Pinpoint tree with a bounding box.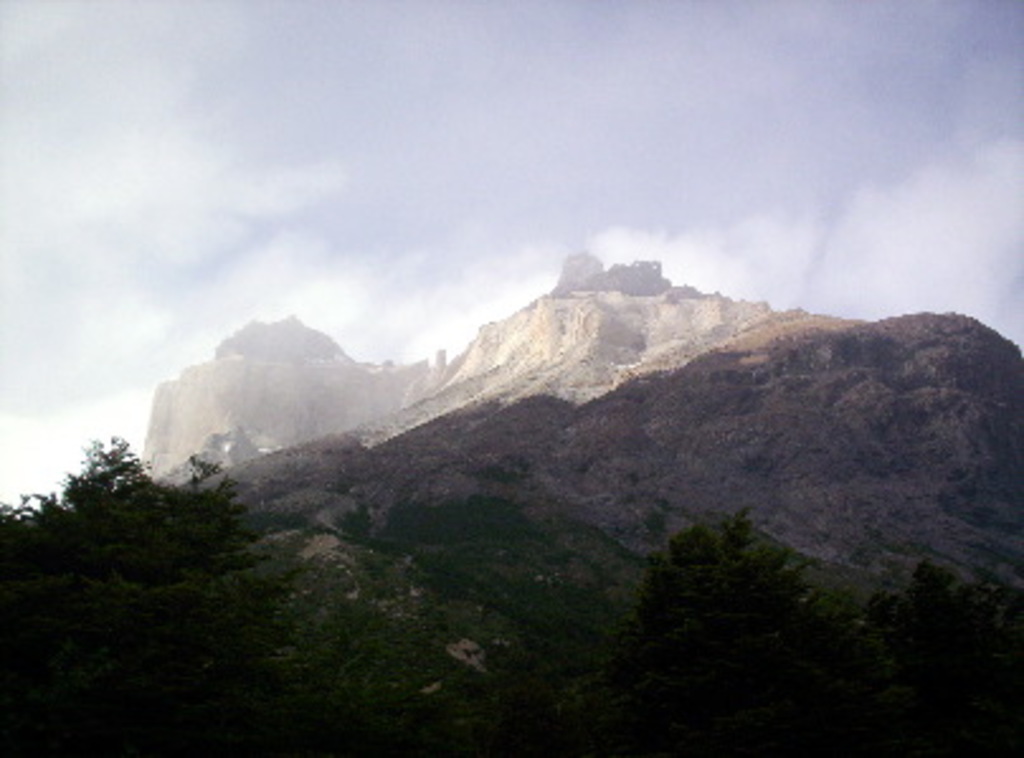
left=0, top=426, right=350, bottom=755.
